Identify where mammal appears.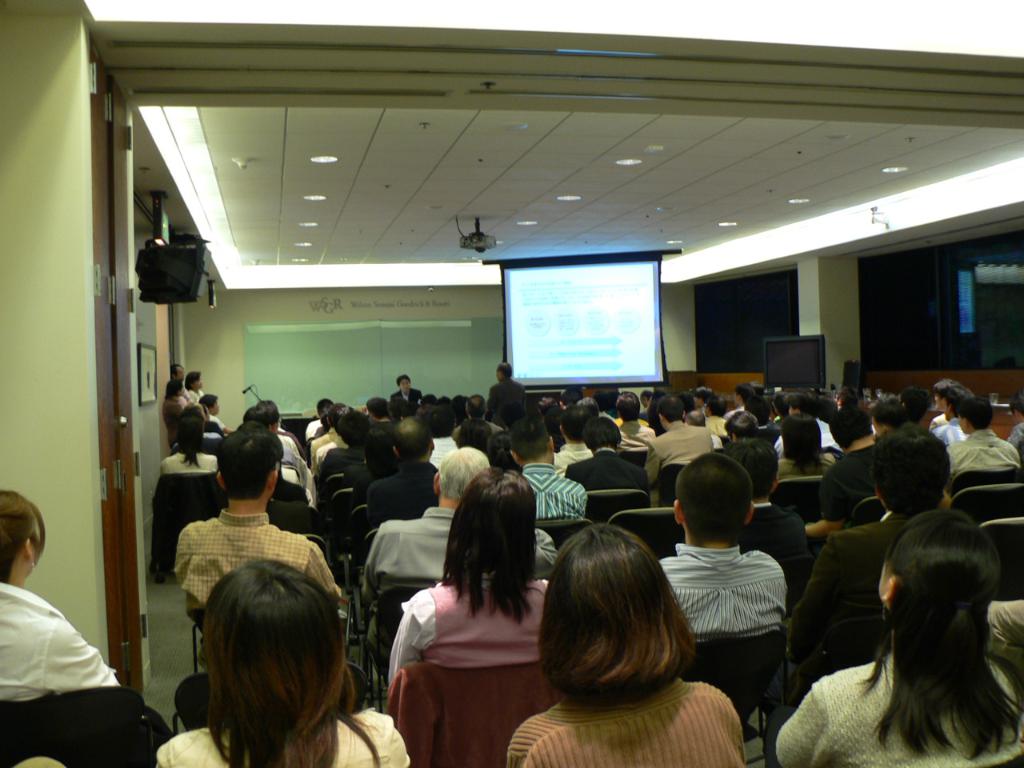
Appears at rect(489, 520, 746, 767).
